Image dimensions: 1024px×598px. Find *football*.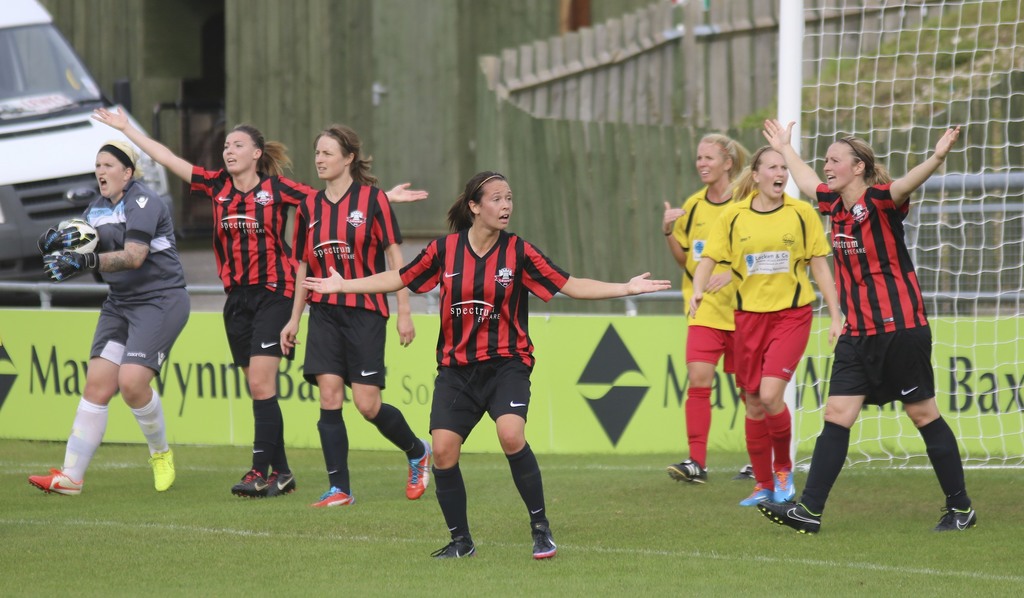
bbox=[59, 216, 102, 254].
